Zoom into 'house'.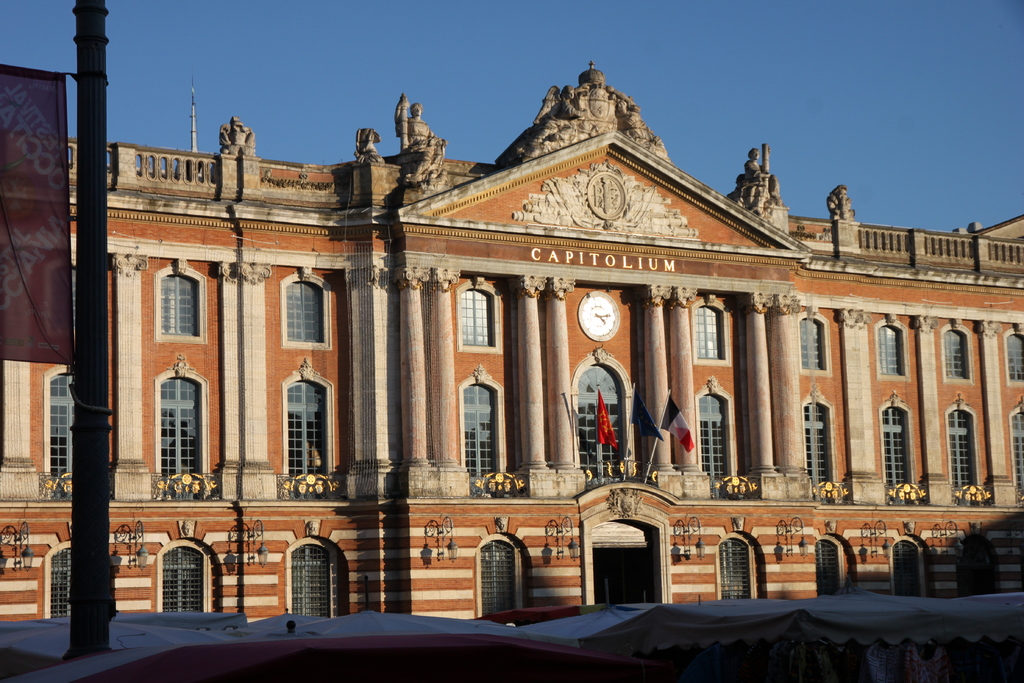
Zoom target: (0, 57, 1023, 622).
